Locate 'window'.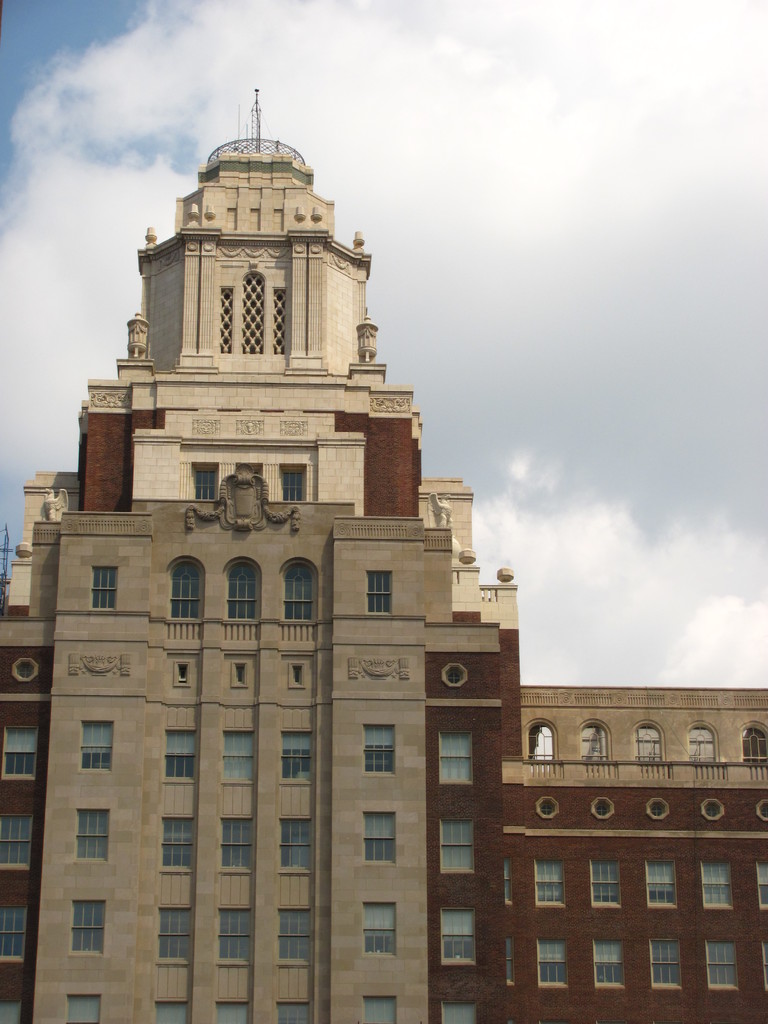
Bounding box: Rect(170, 551, 203, 619).
